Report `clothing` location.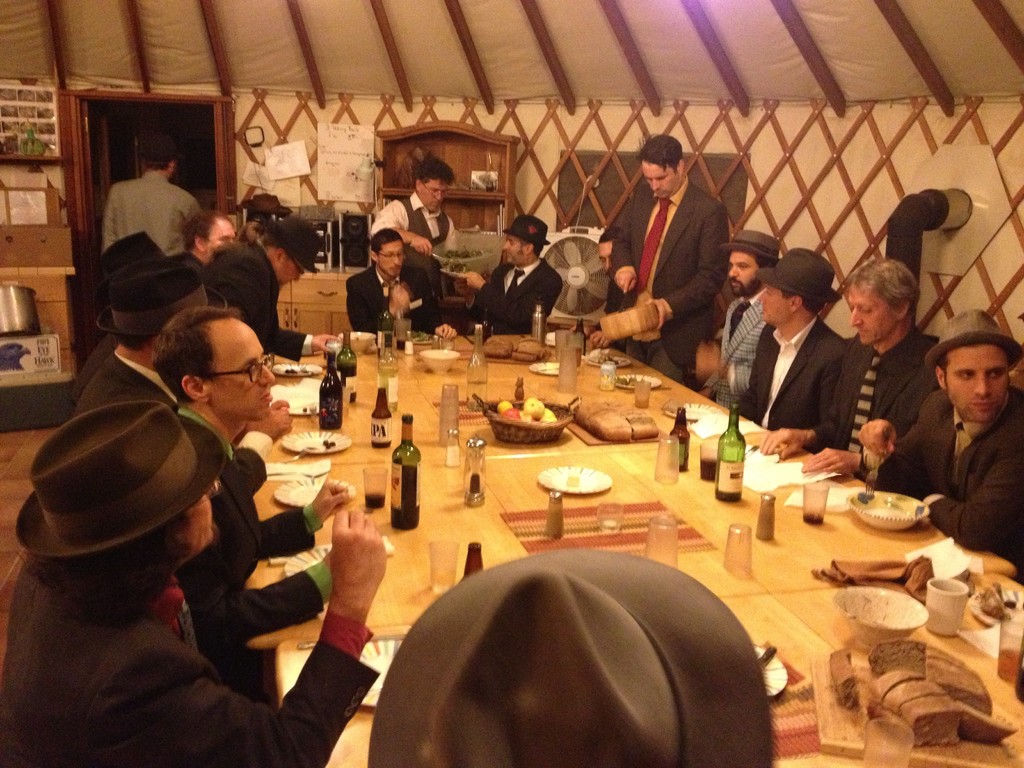
Report: (828,330,956,468).
